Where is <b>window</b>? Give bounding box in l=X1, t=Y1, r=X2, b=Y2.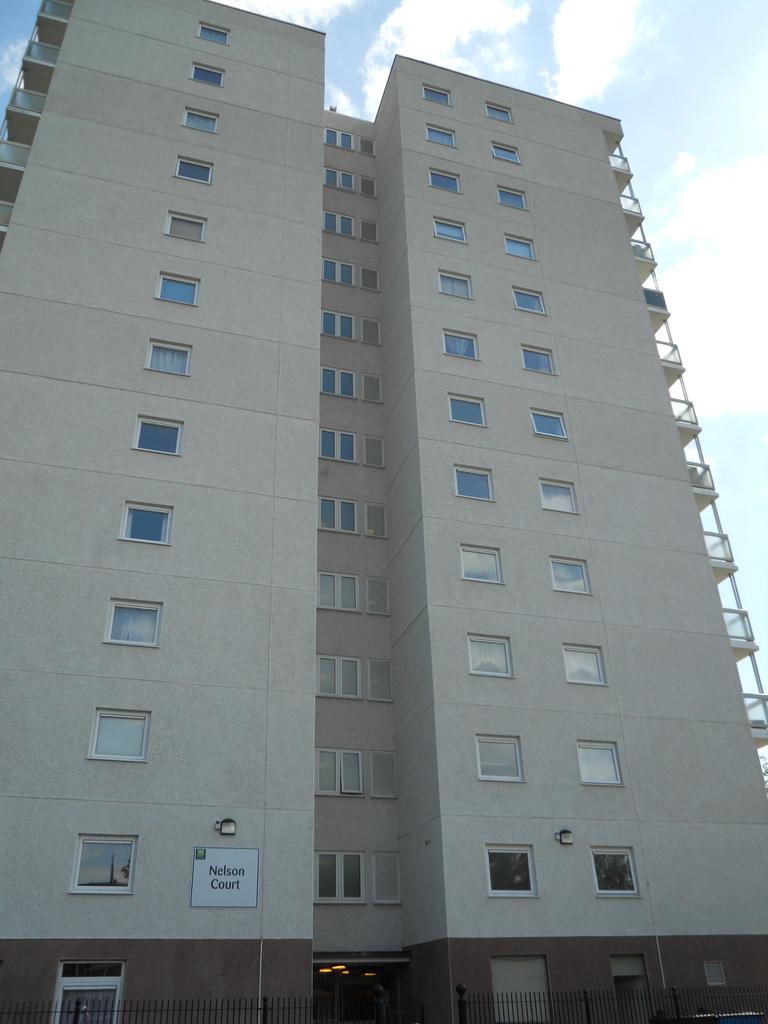
l=571, t=739, r=620, b=788.
